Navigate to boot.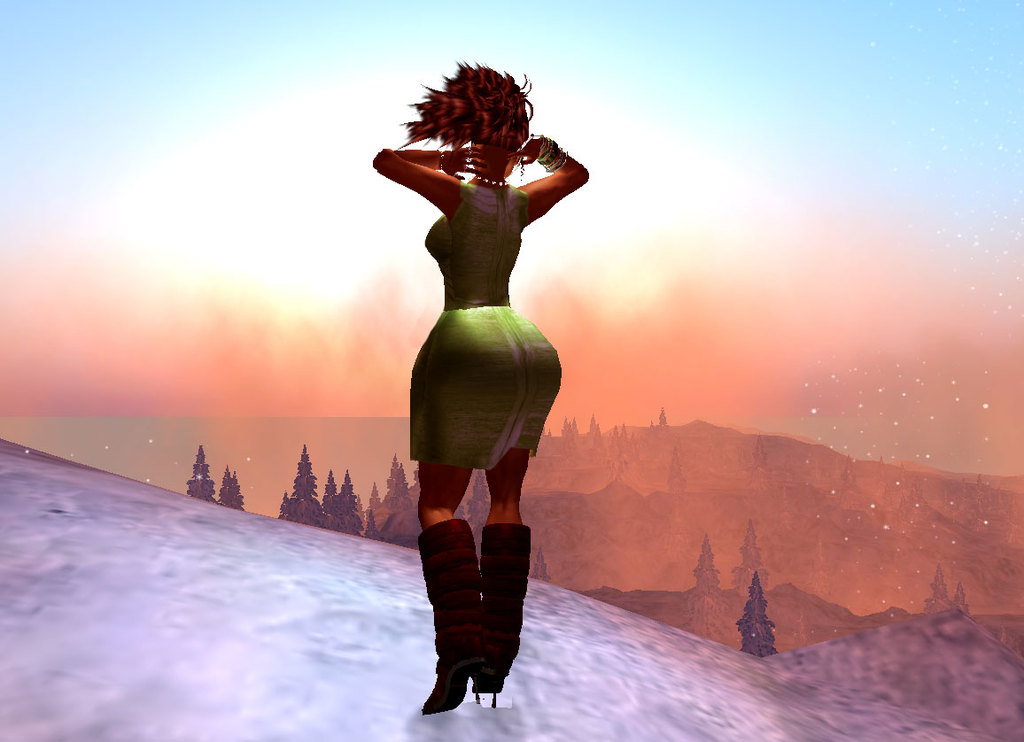
Navigation target: (419,520,489,714).
